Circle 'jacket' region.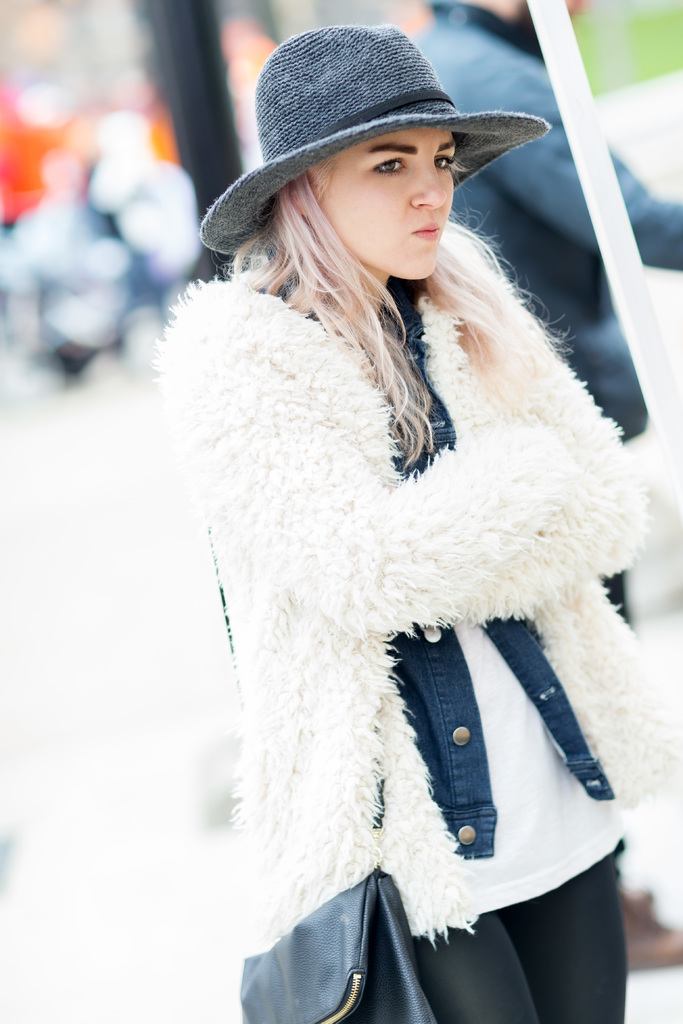
Region: [left=137, top=101, right=652, bottom=1023].
